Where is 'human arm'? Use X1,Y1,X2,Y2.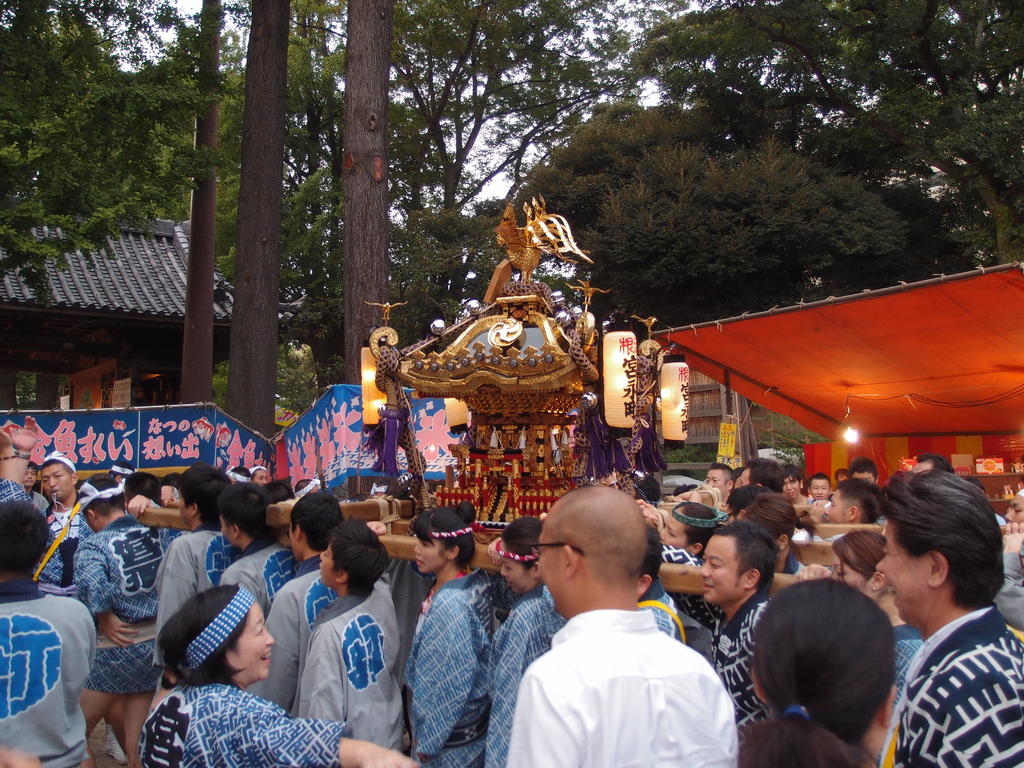
506,658,574,767.
